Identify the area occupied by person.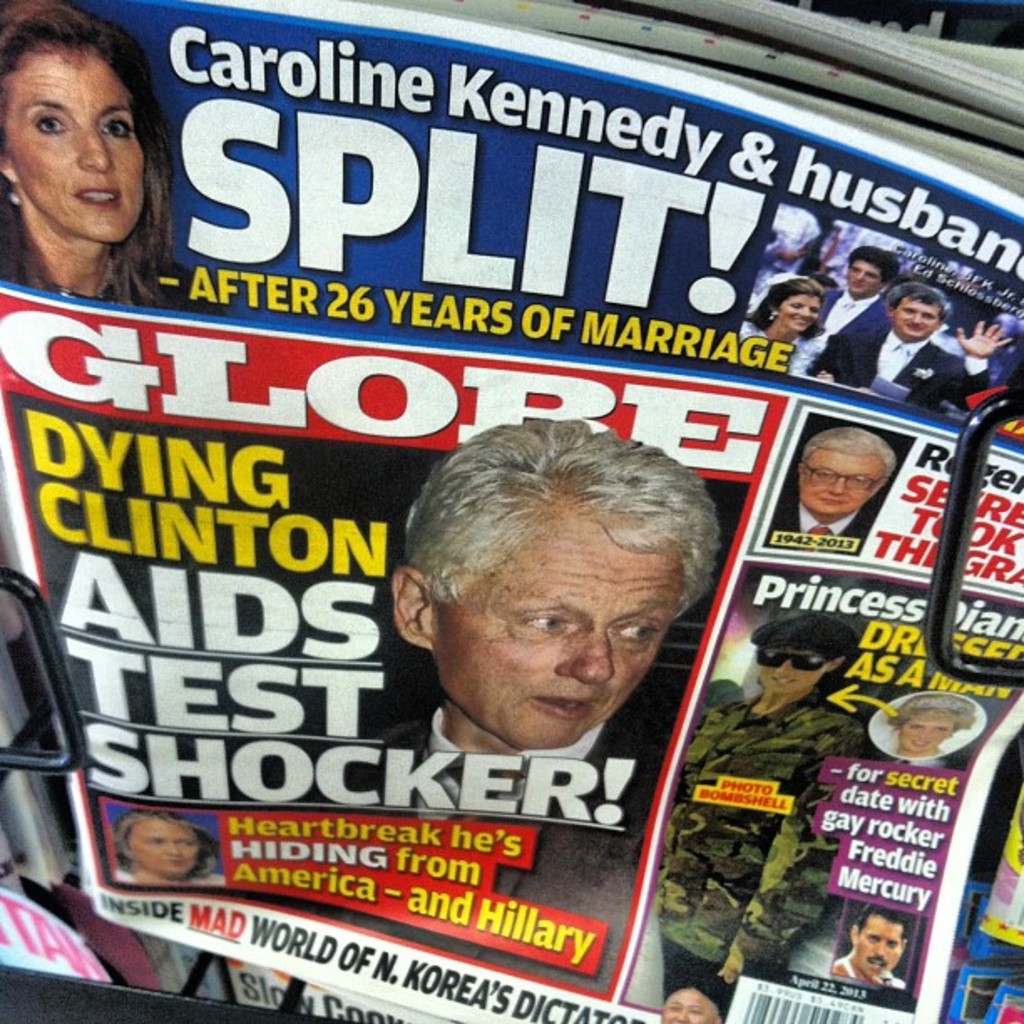
Area: bbox=[817, 281, 1012, 410].
